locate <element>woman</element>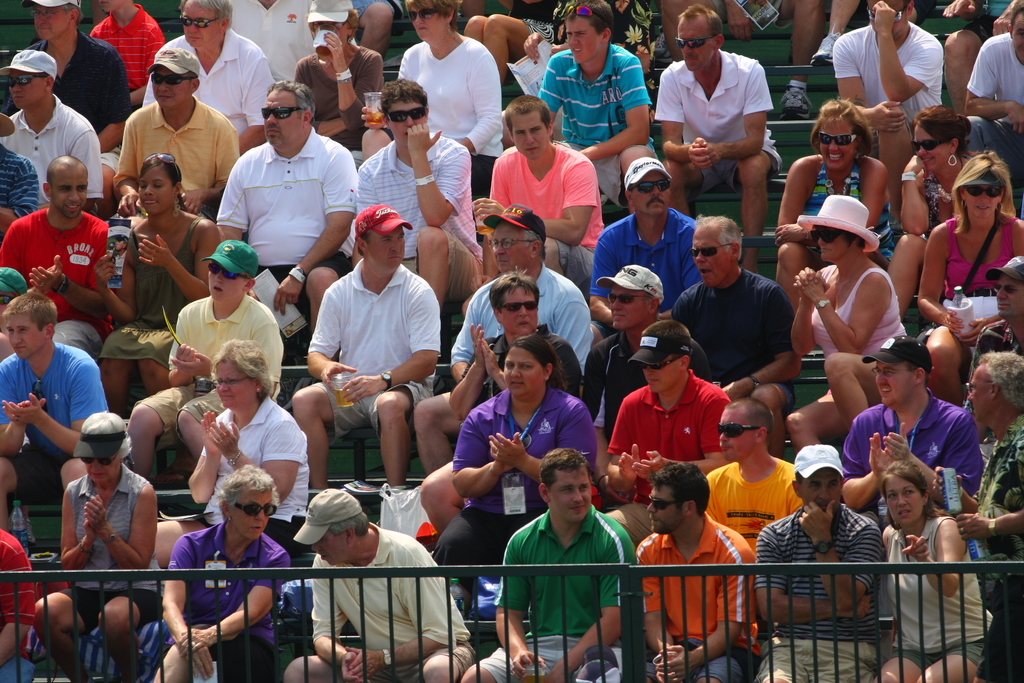
(x1=153, y1=466, x2=291, y2=682)
